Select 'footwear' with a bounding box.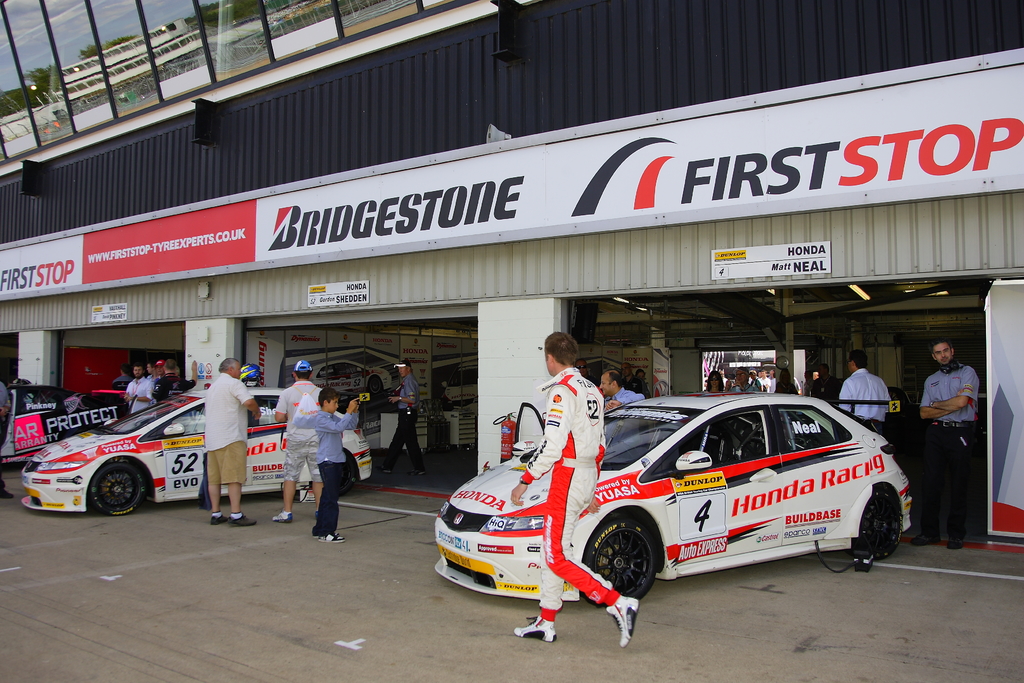
bbox=(403, 465, 429, 479).
